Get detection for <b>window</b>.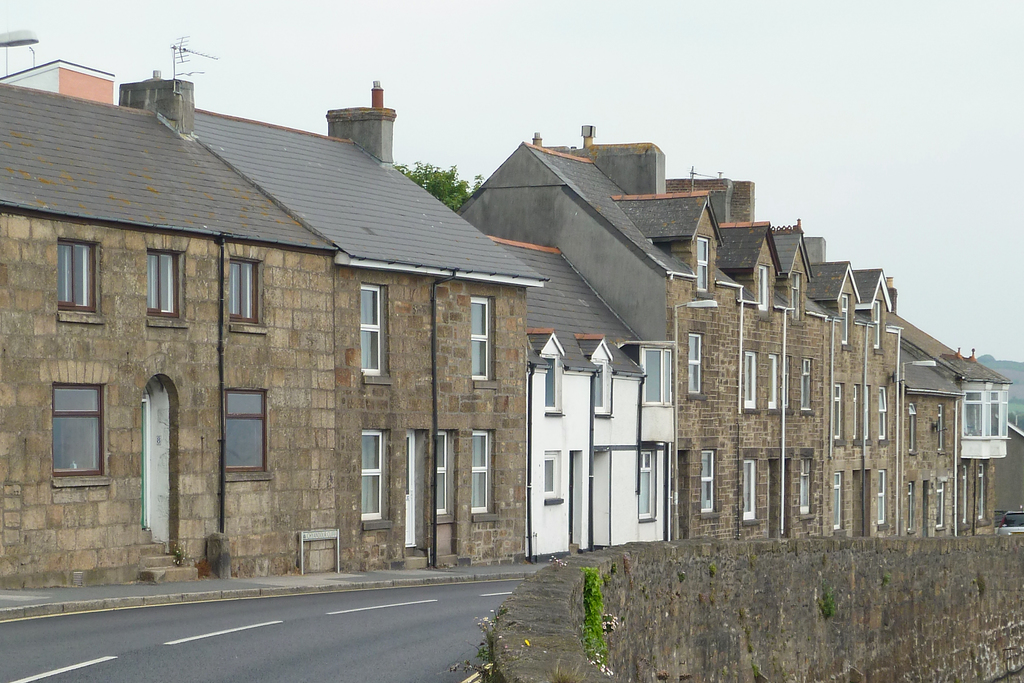
Detection: region(756, 263, 770, 310).
